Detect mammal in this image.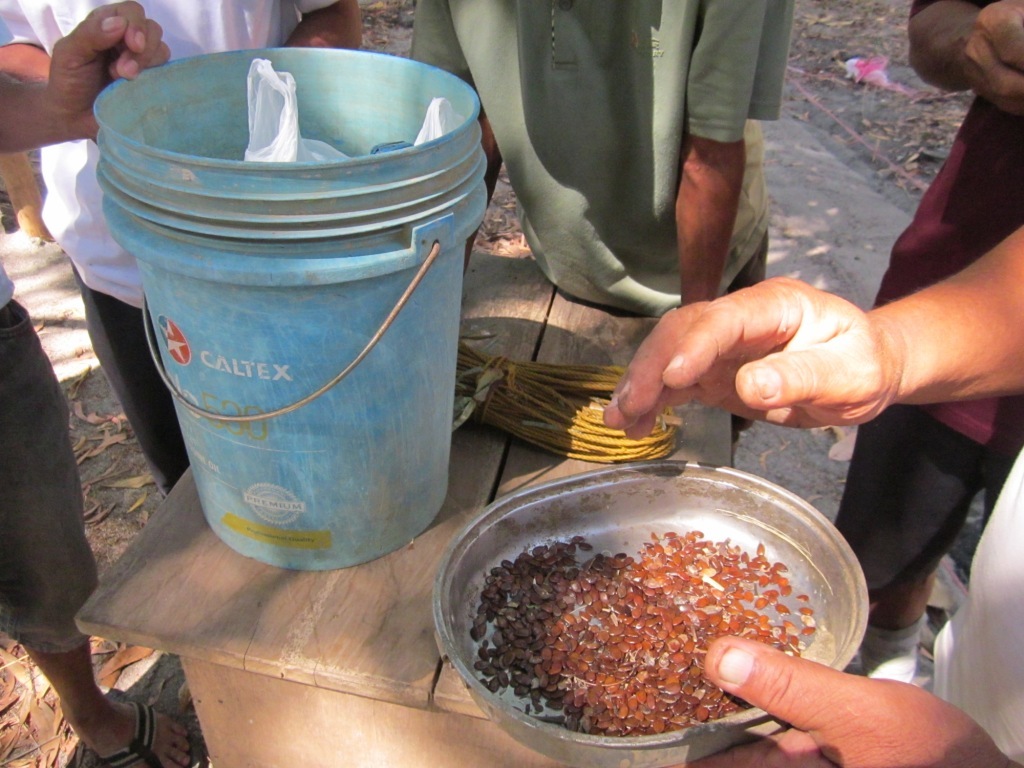
Detection: region(0, 0, 173, 767).
